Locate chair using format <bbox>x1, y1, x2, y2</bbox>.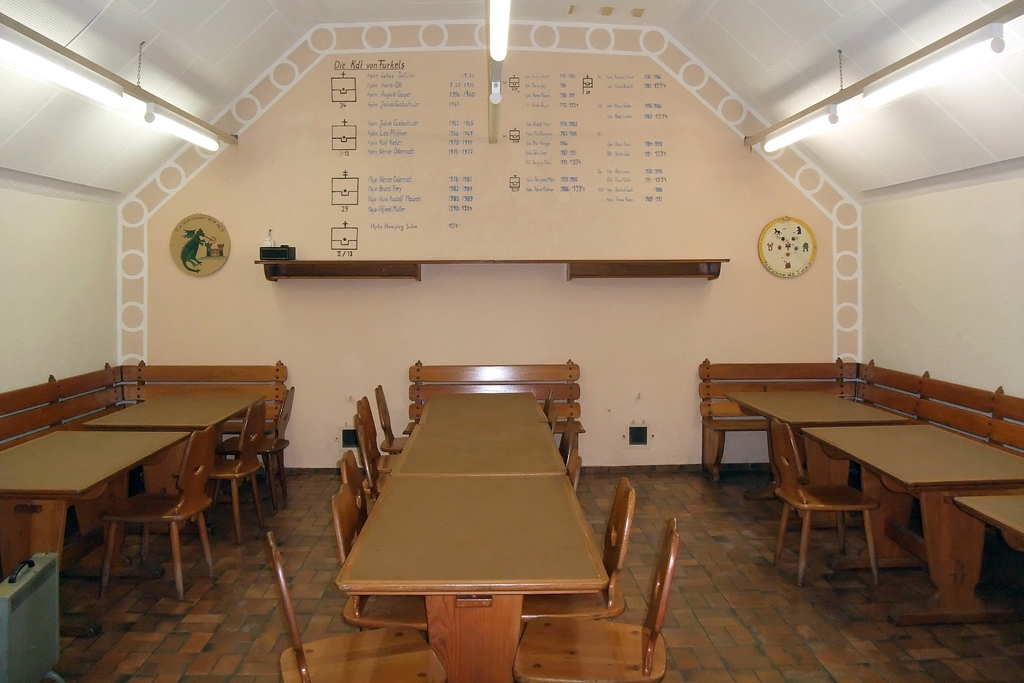
<bbox>543, 391, 557, 429</bbox>.
